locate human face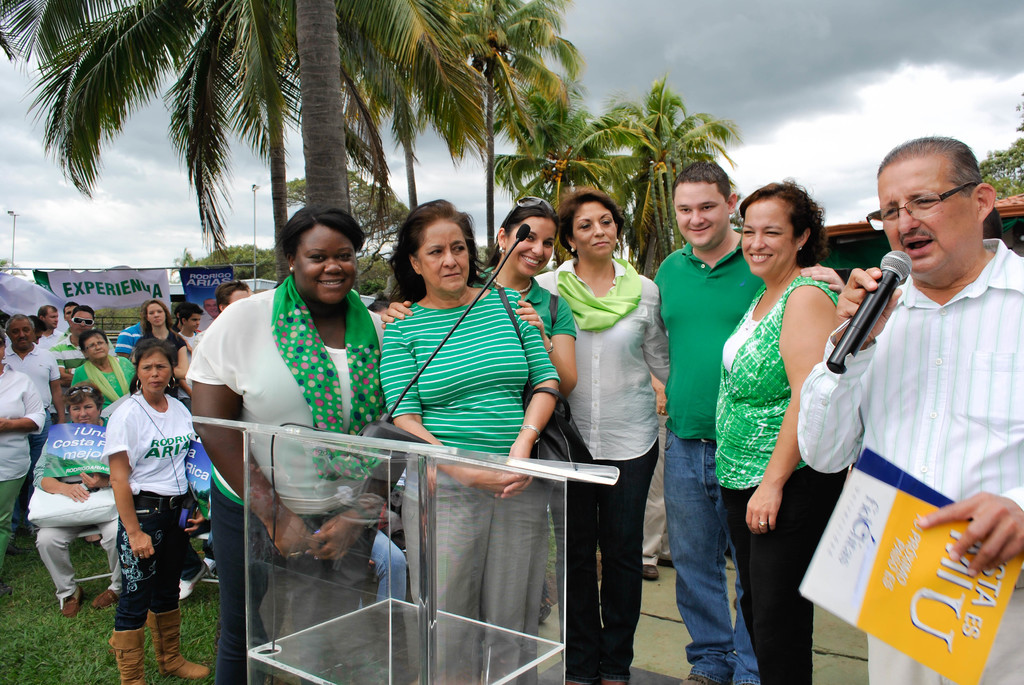
296,223,356,304
